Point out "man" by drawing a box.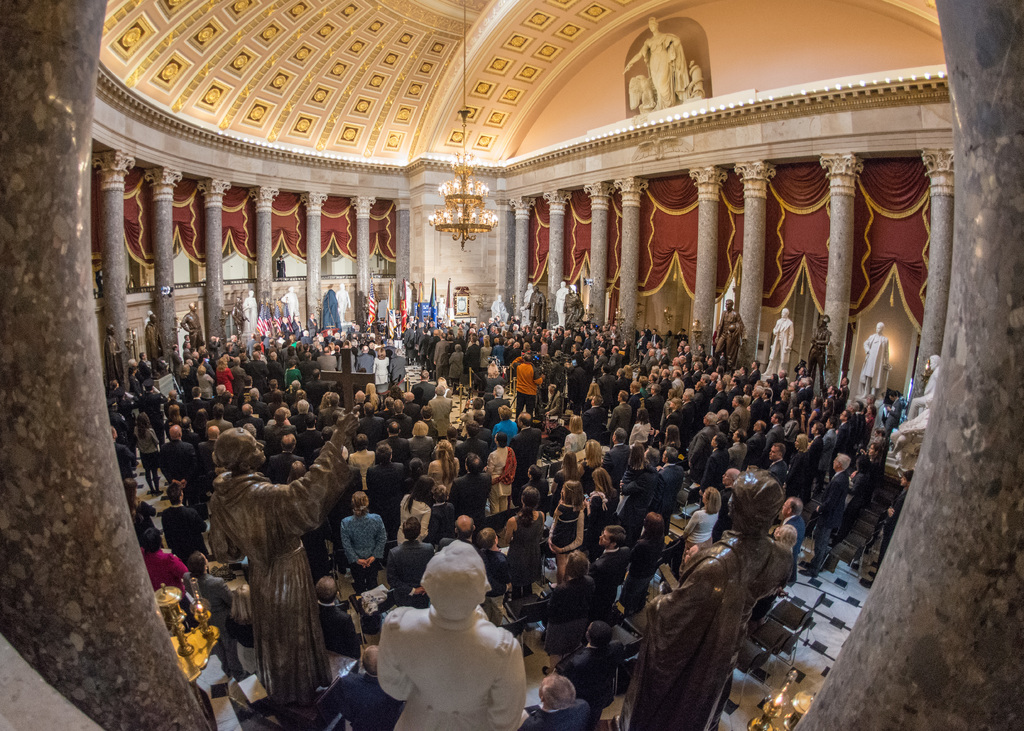
BBox(641, 344, 654, 362).
